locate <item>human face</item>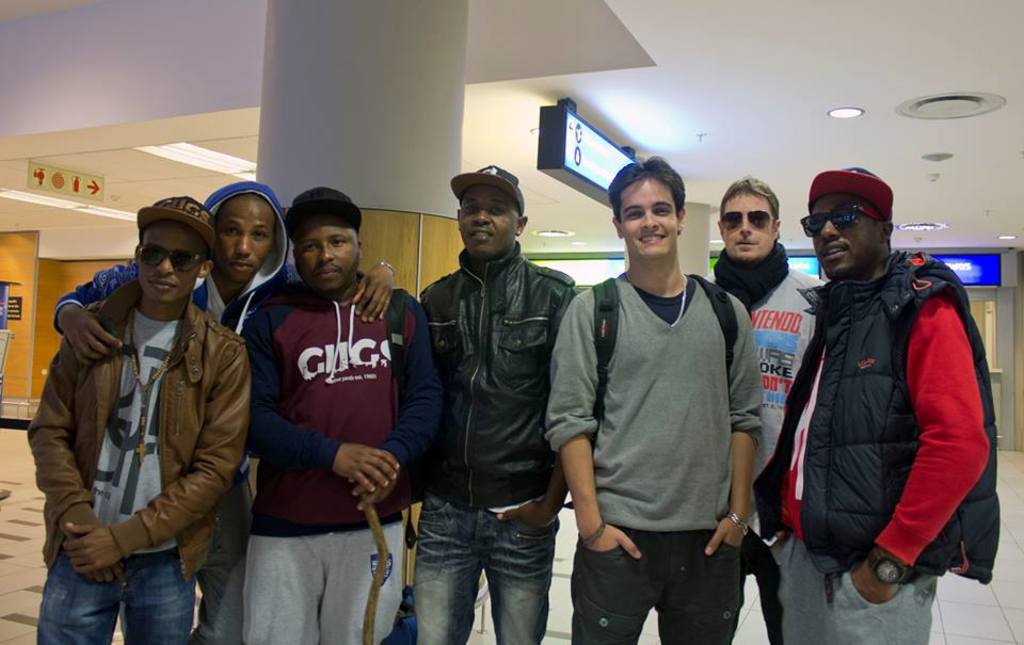
x1=454 y1=188 x2=517 y2=257
